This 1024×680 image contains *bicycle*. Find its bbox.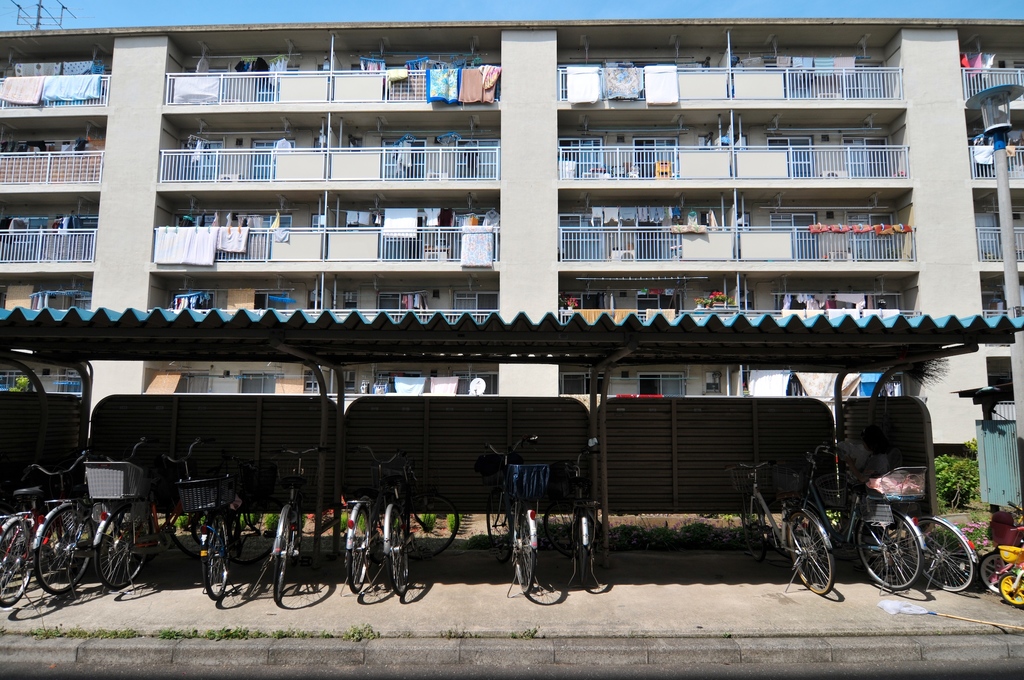
{"x1": 769, "y1": 450, "x2": 932, "y2": 597}.
